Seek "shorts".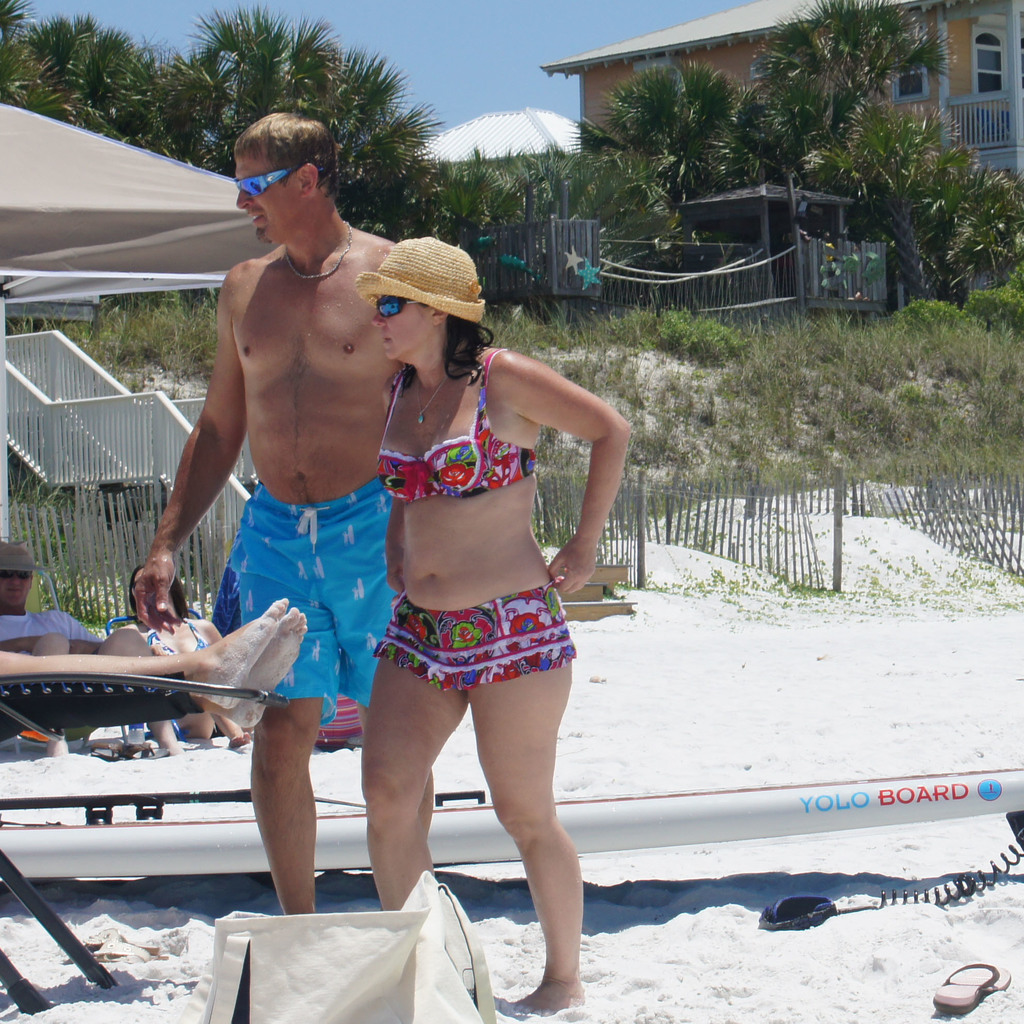
371 585 578 695.
